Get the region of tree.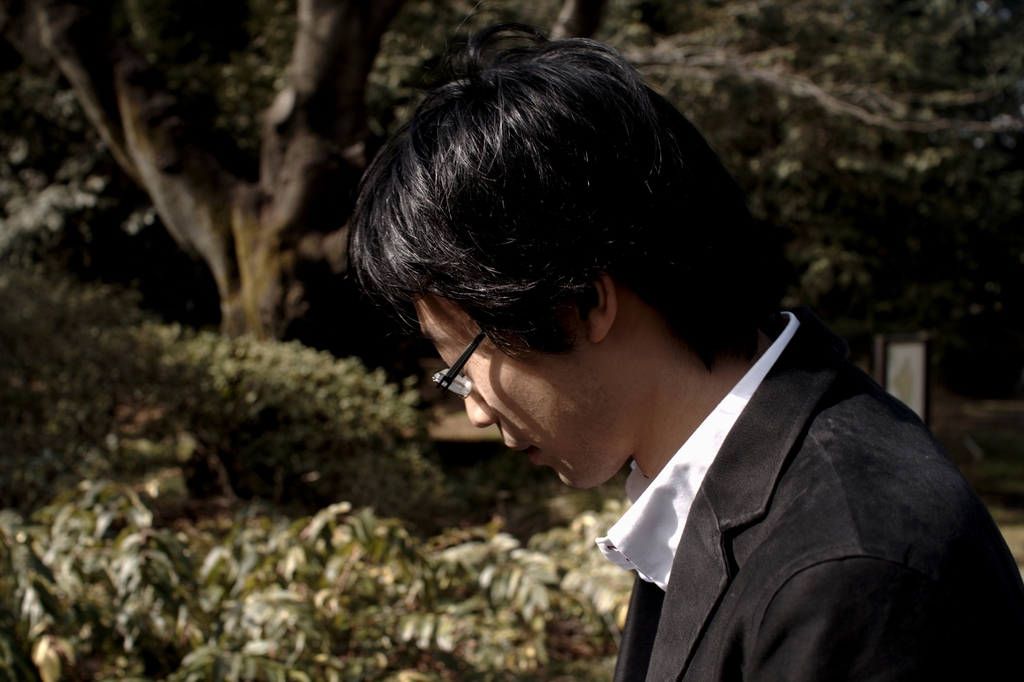
left=26, top=0, right=424, bottom=346.
